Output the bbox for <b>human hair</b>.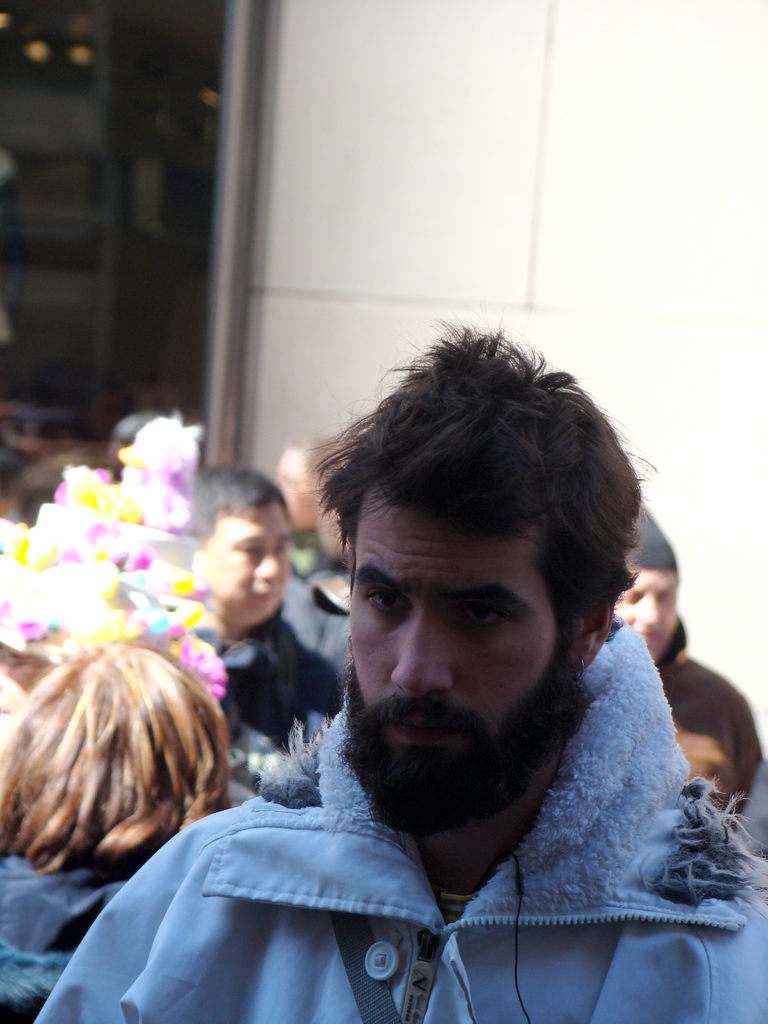
bbox(312, 310, 660, 678).
